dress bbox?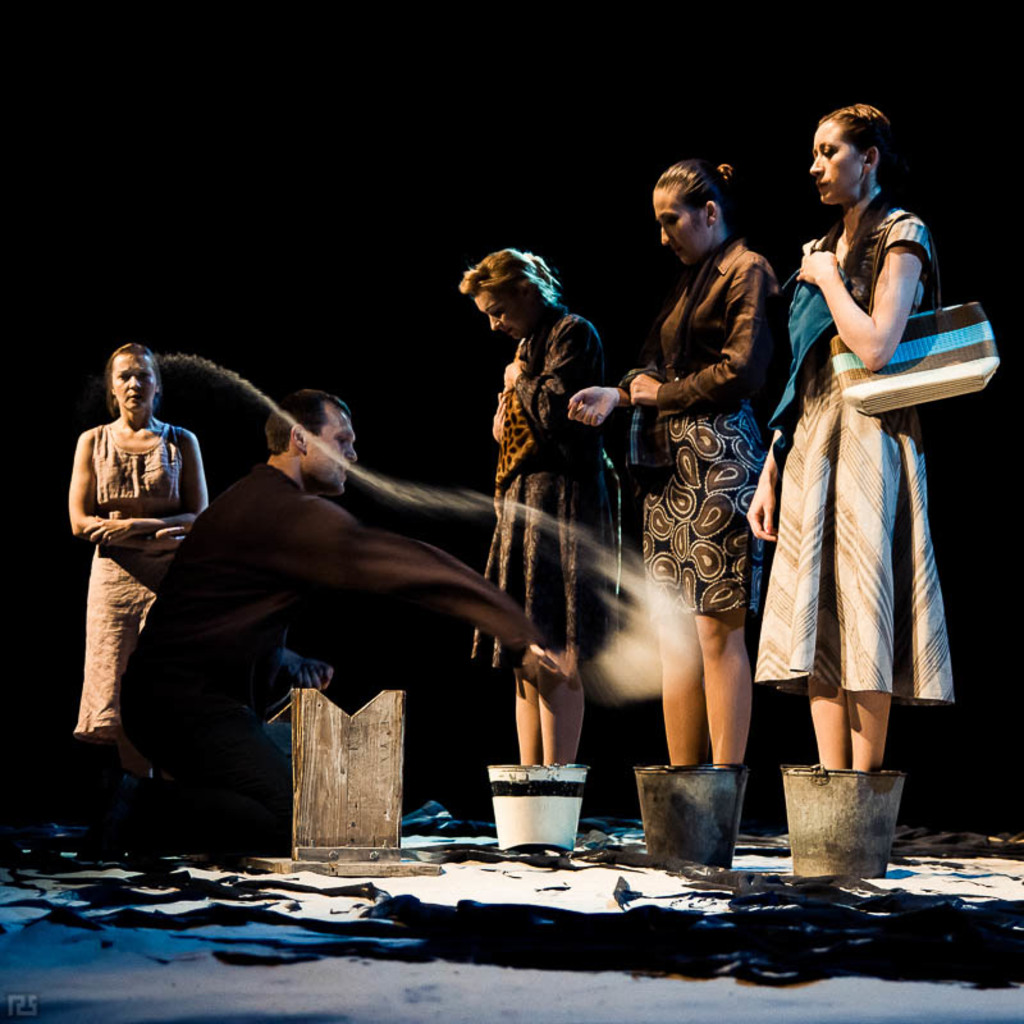
region(751, 204, 954, 707)
